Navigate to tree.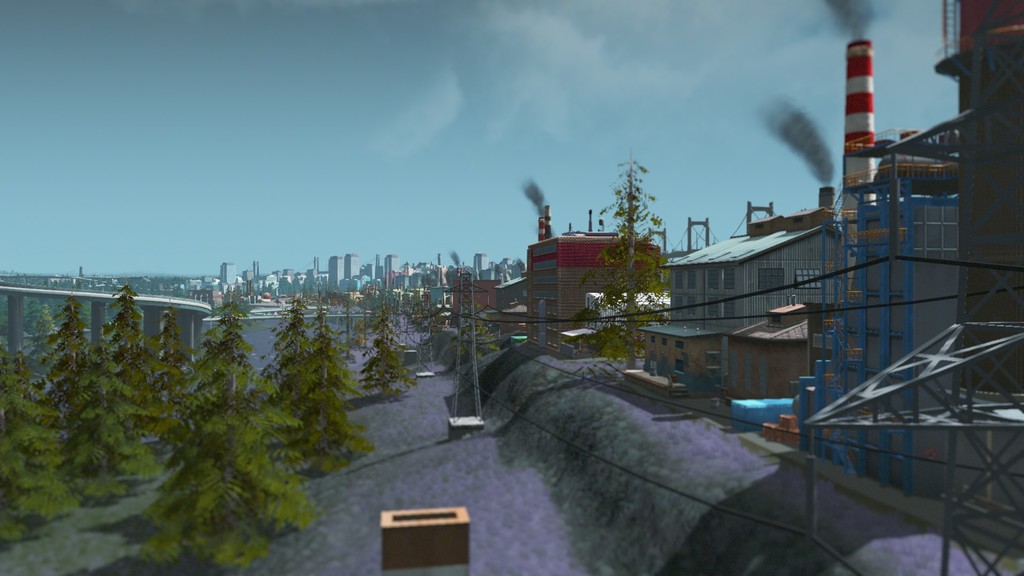
Navigation target: [584, 132, 678, 351].
